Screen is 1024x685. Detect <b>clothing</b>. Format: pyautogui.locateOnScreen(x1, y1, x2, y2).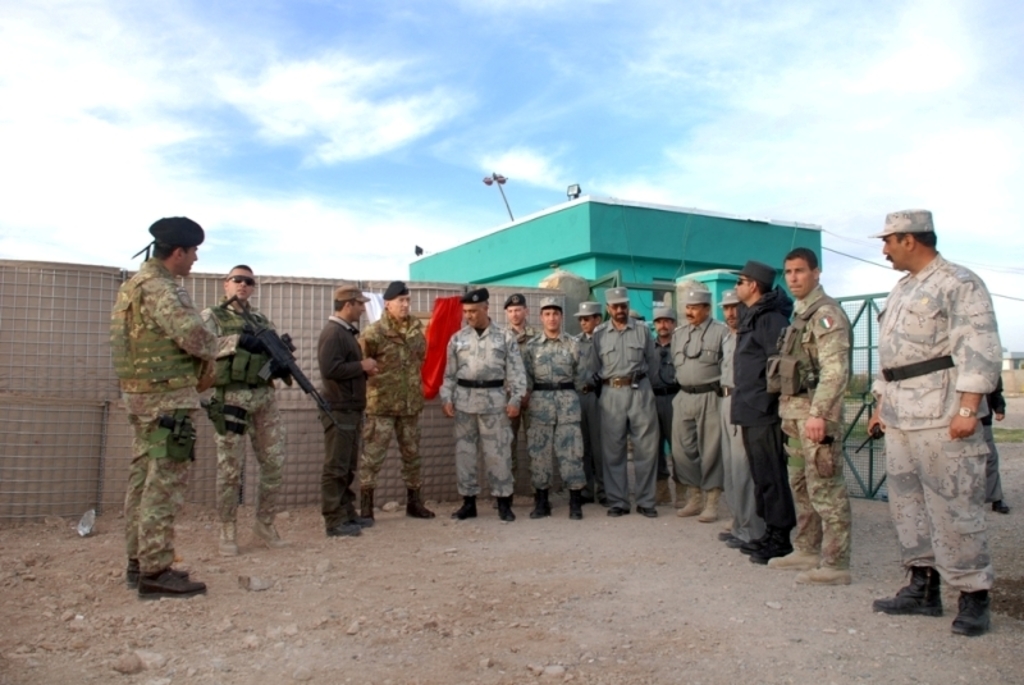
pyautogui.locateOnScreen(320, 316, 370, 522).
